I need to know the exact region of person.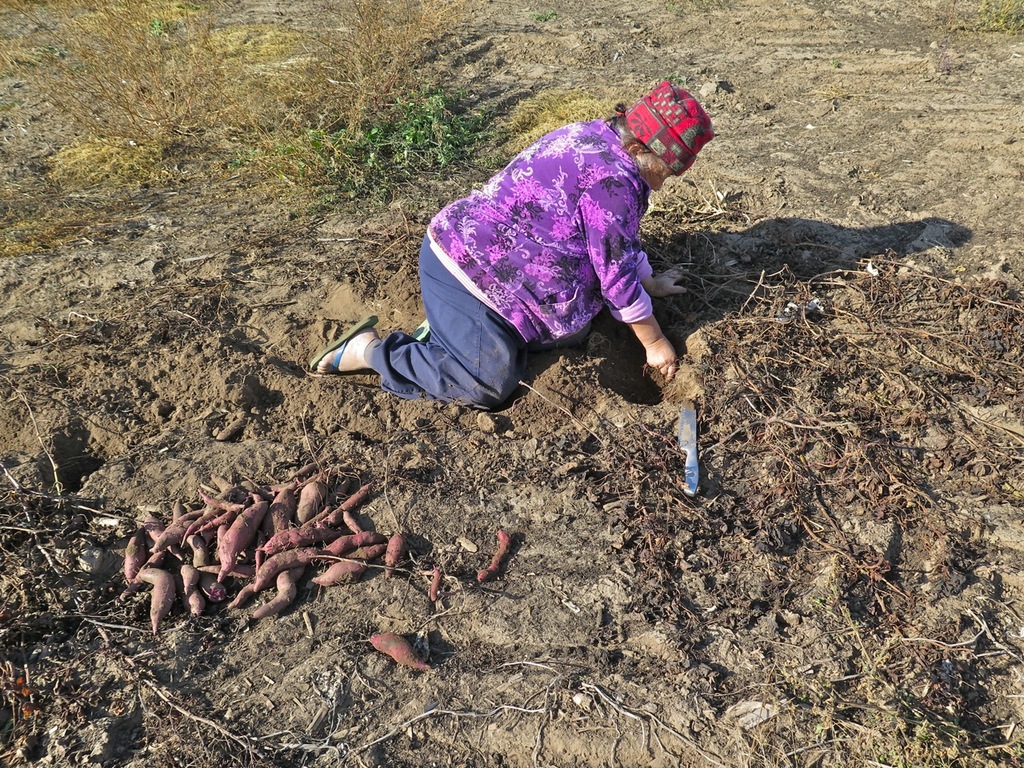
Region: 336:84:713:420.
